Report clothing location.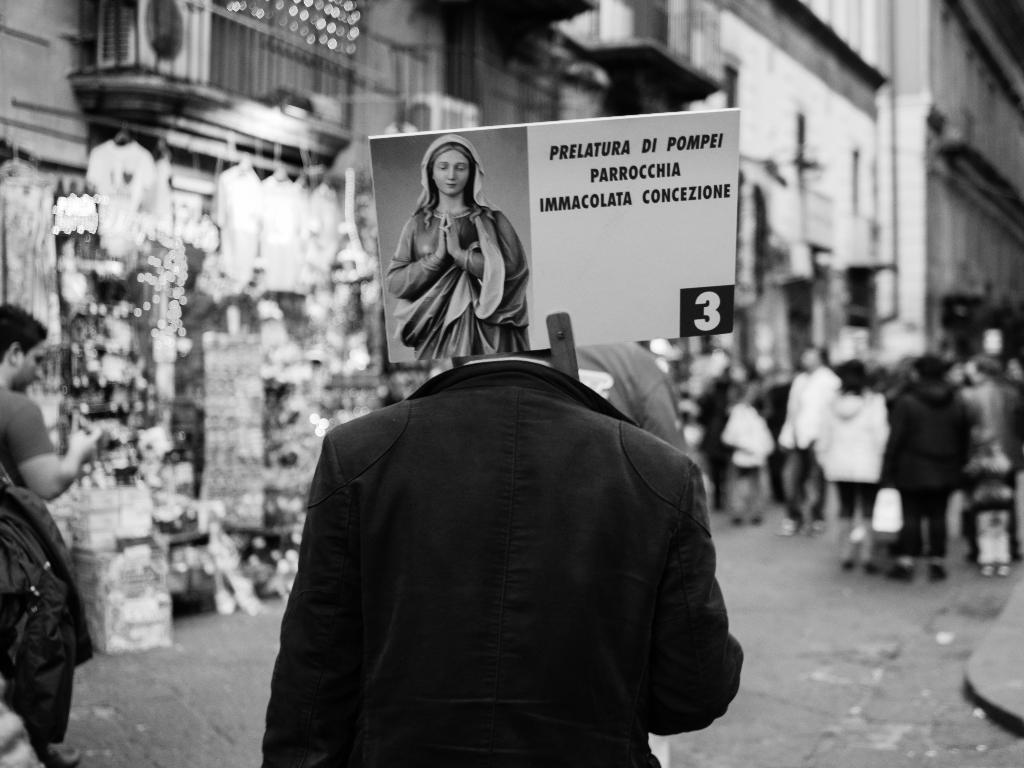
Report: region(715, 403, 774, 473).
